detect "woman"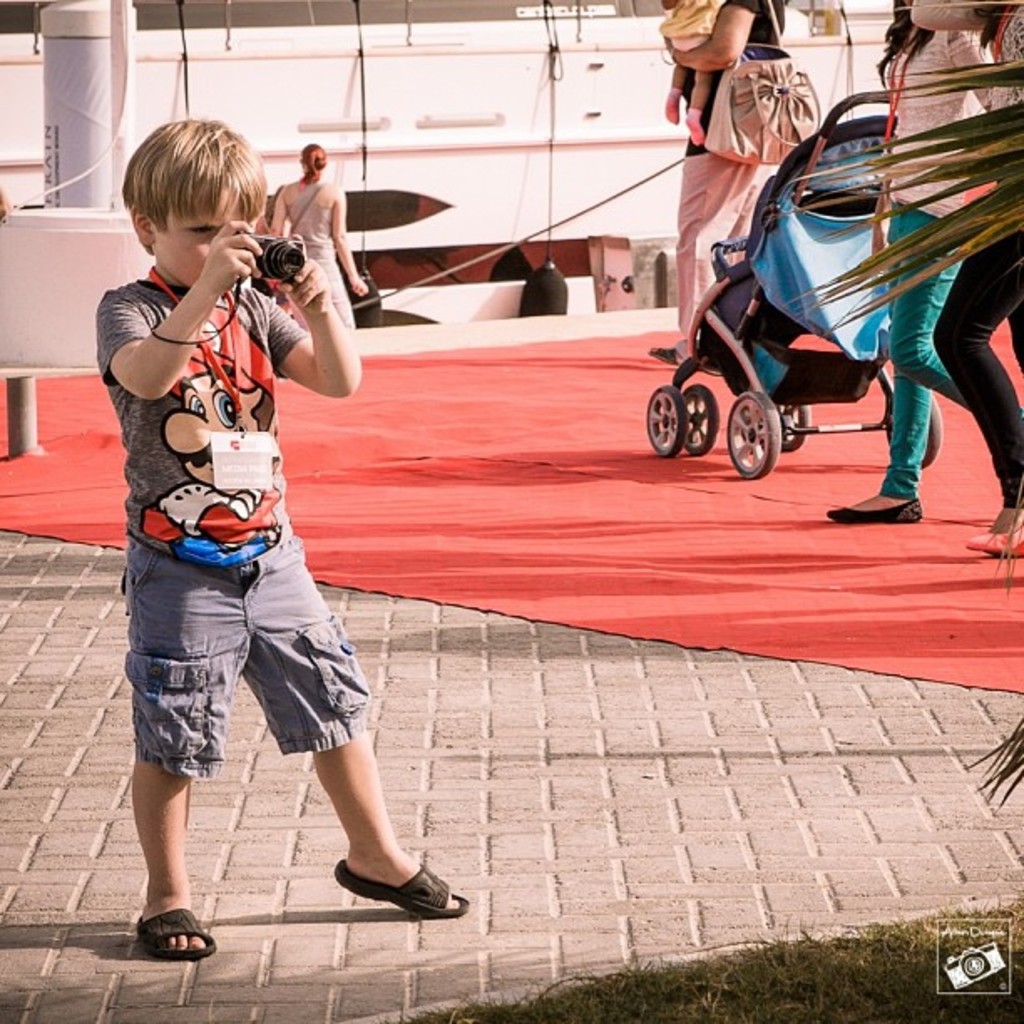
[264, 132, 373, 294]
